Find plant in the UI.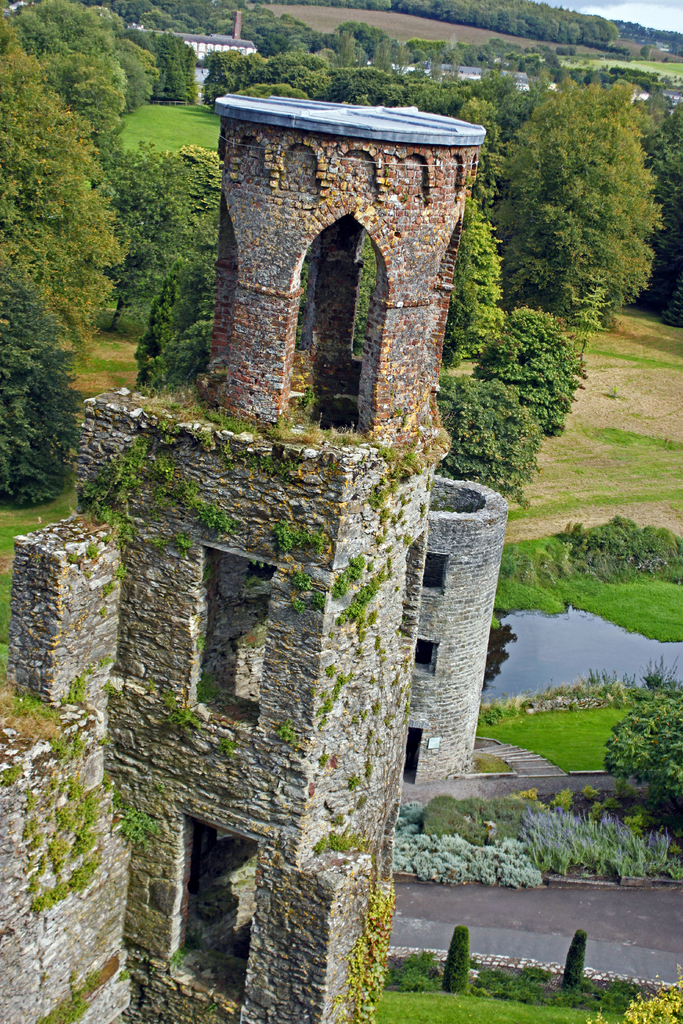
UI element at [555, 929, 589, 998].
